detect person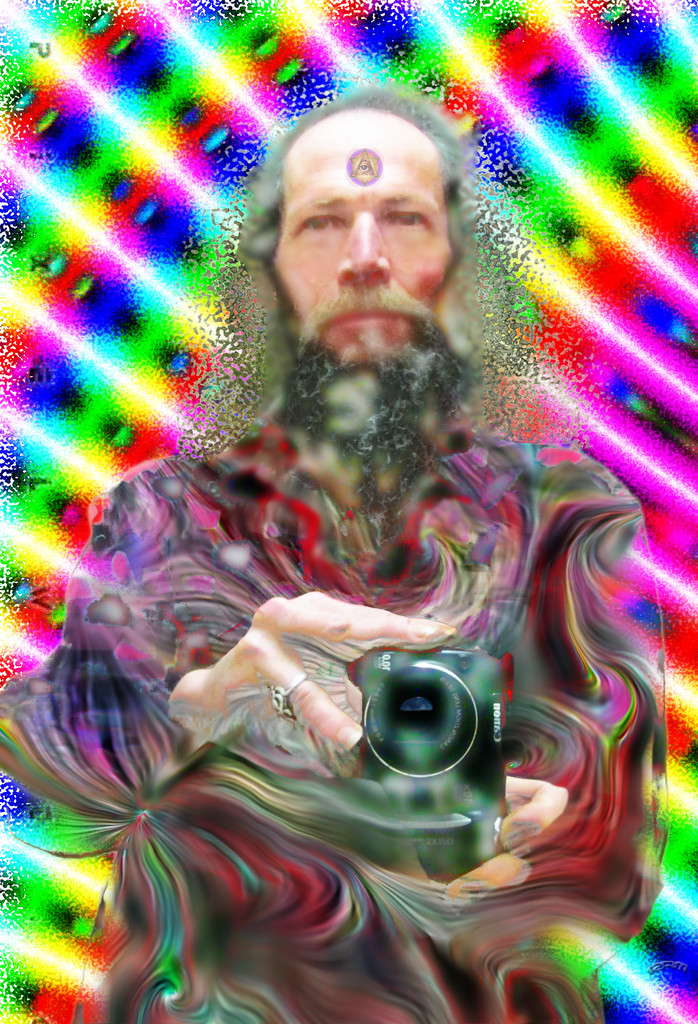
x1=1, y1=89, x2=676, y2=1023
